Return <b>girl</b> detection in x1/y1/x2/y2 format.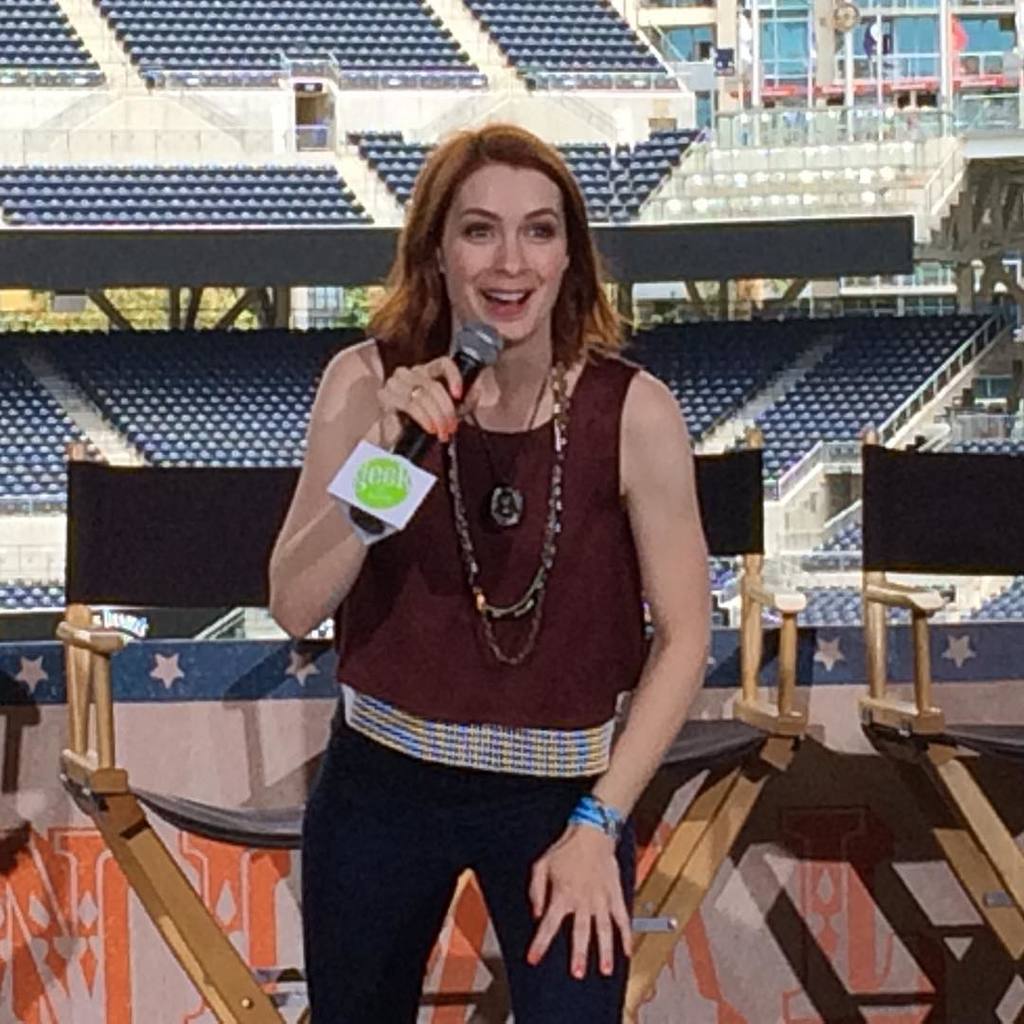
267/122/719/1023.
